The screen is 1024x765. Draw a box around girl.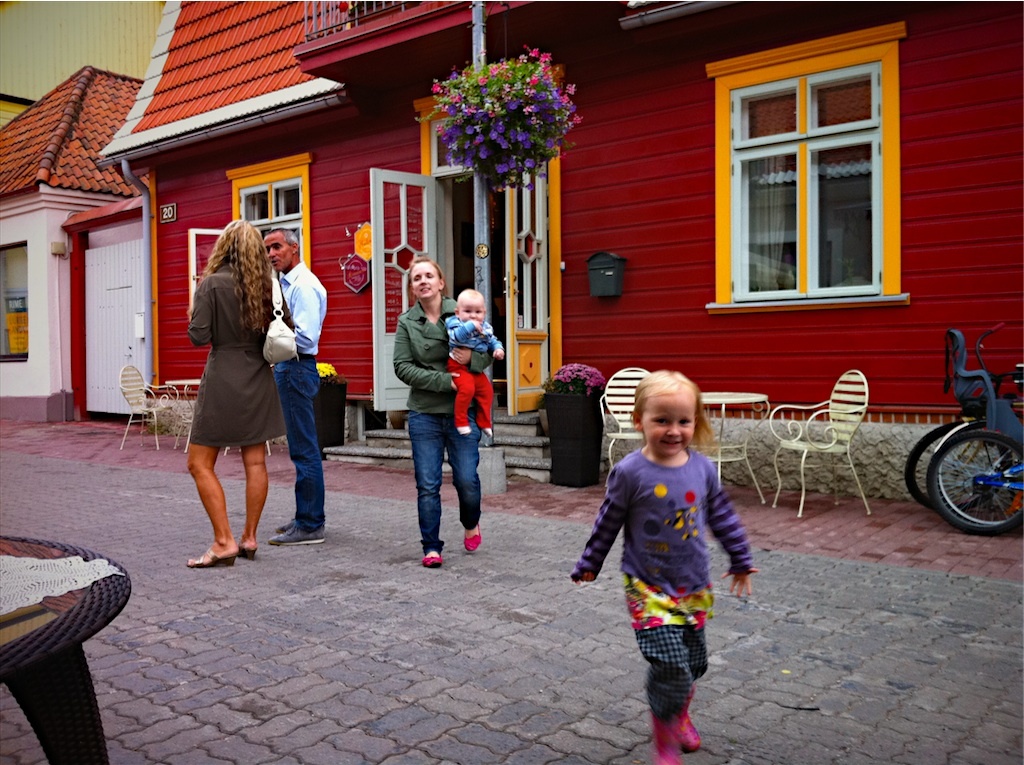
Rect(391, 250, 486, 566).
